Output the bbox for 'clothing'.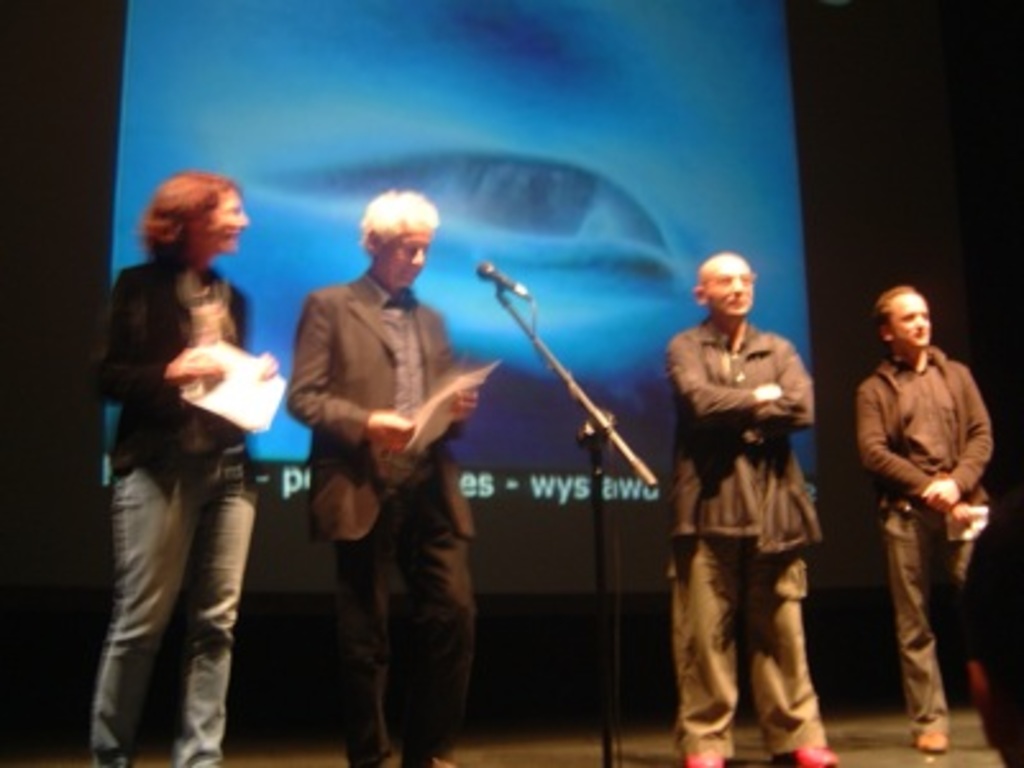
Rect(279, 177, 486, 740).
